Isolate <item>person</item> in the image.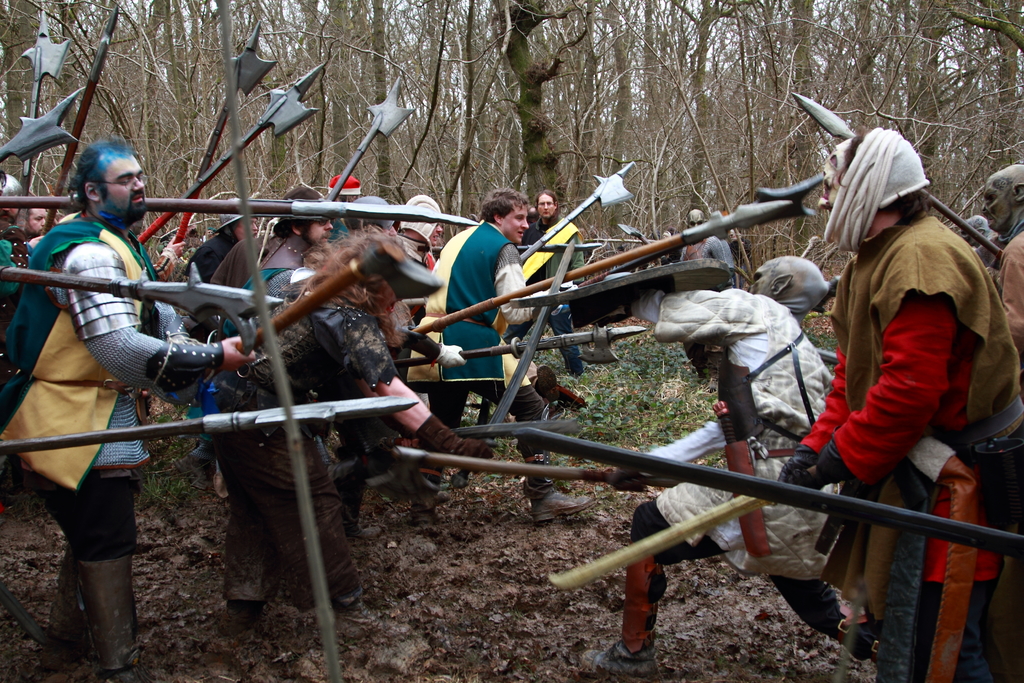
Isolated region: 33 110 229 660.
